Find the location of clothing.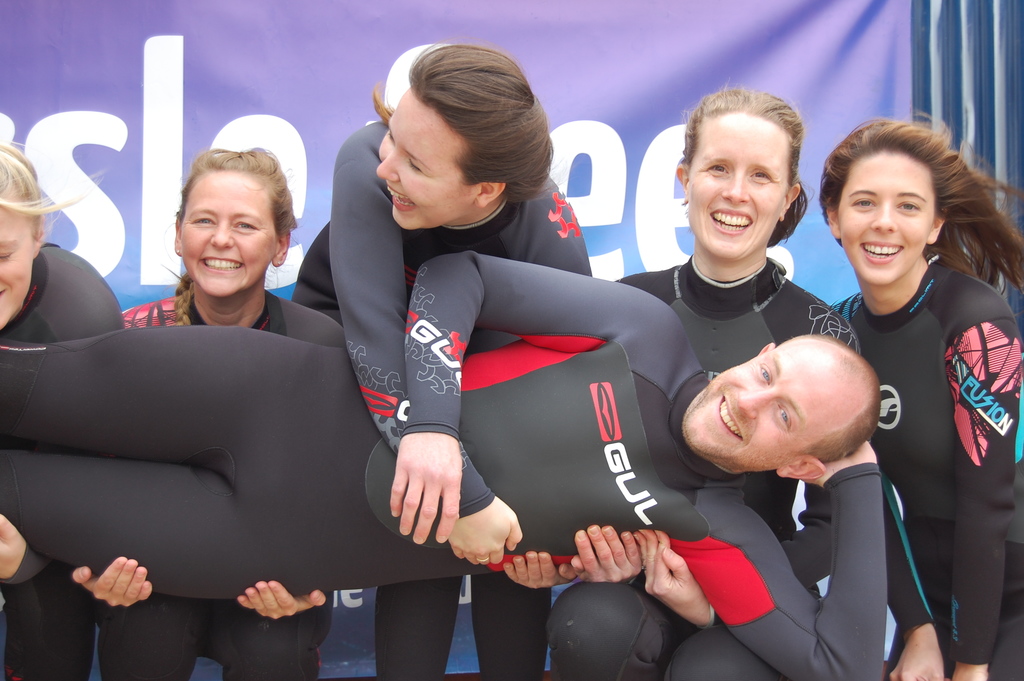
Location: [x1=0, y1=246, x2=885, y2=680].
